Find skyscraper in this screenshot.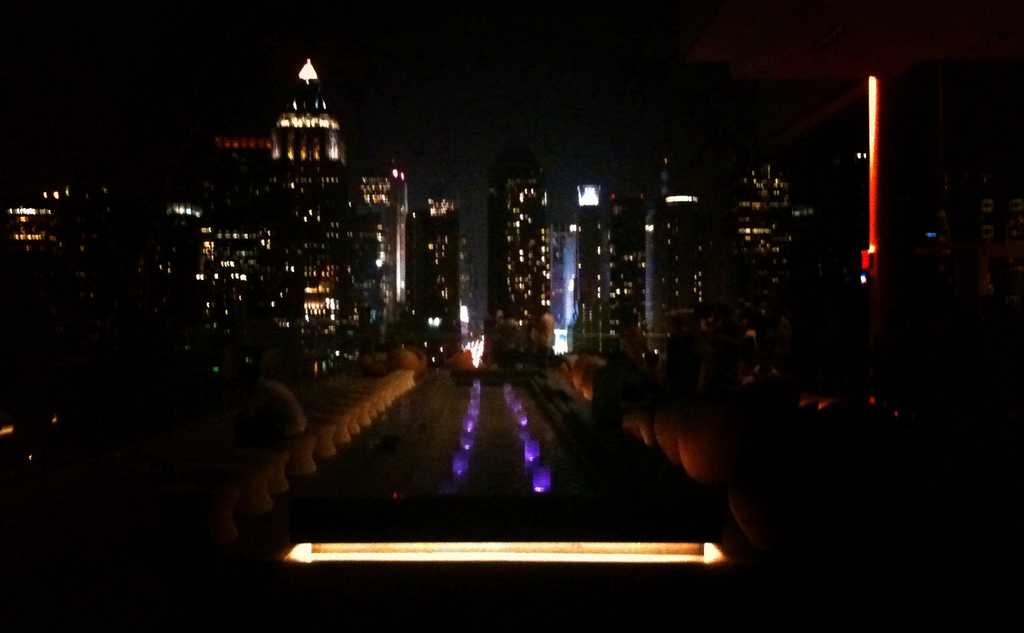
The bounding box for skyscraper is 566:143:641:362.
